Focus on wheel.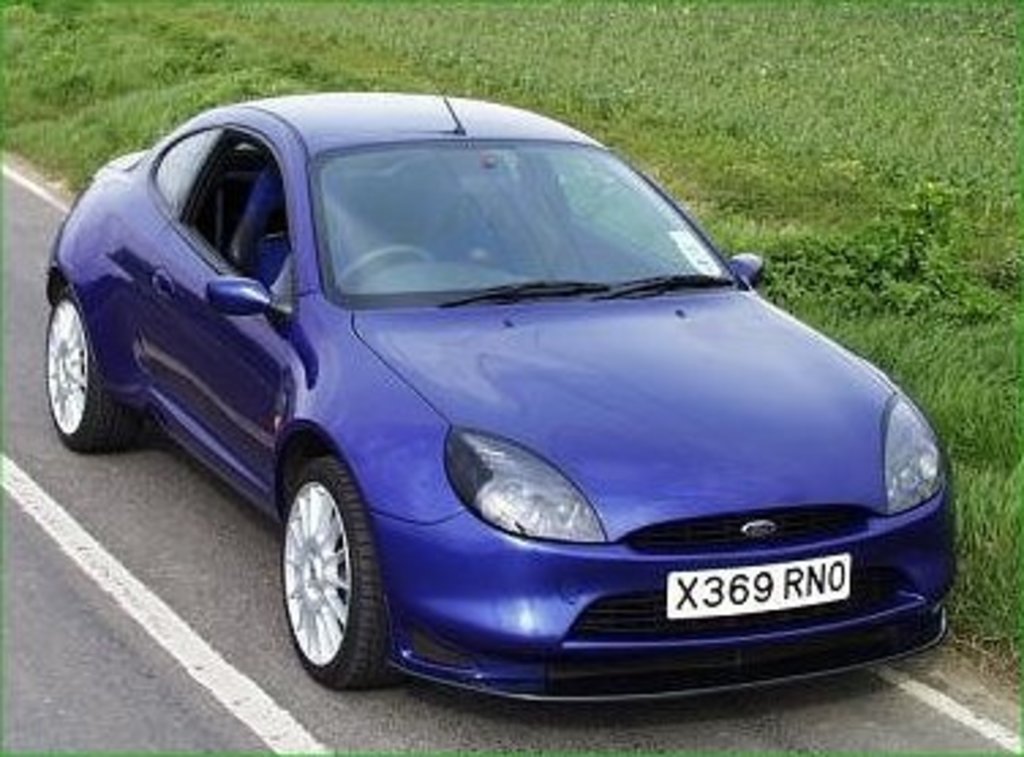
Focused at 38:278:158:455.
